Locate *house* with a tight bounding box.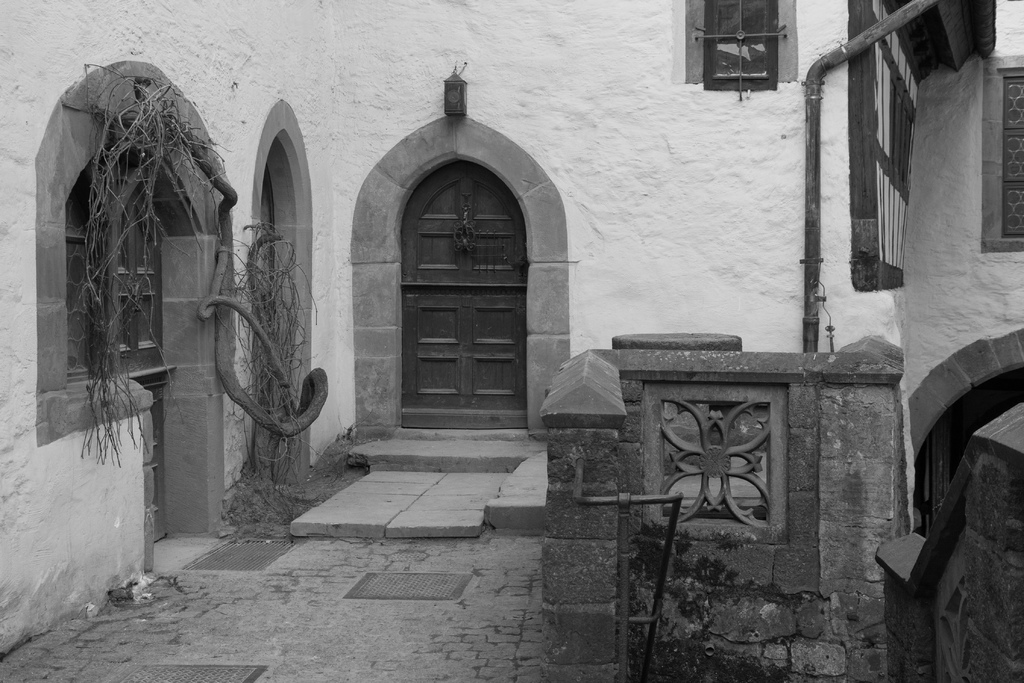
left=57, top=19, right=871, bottom=609.
